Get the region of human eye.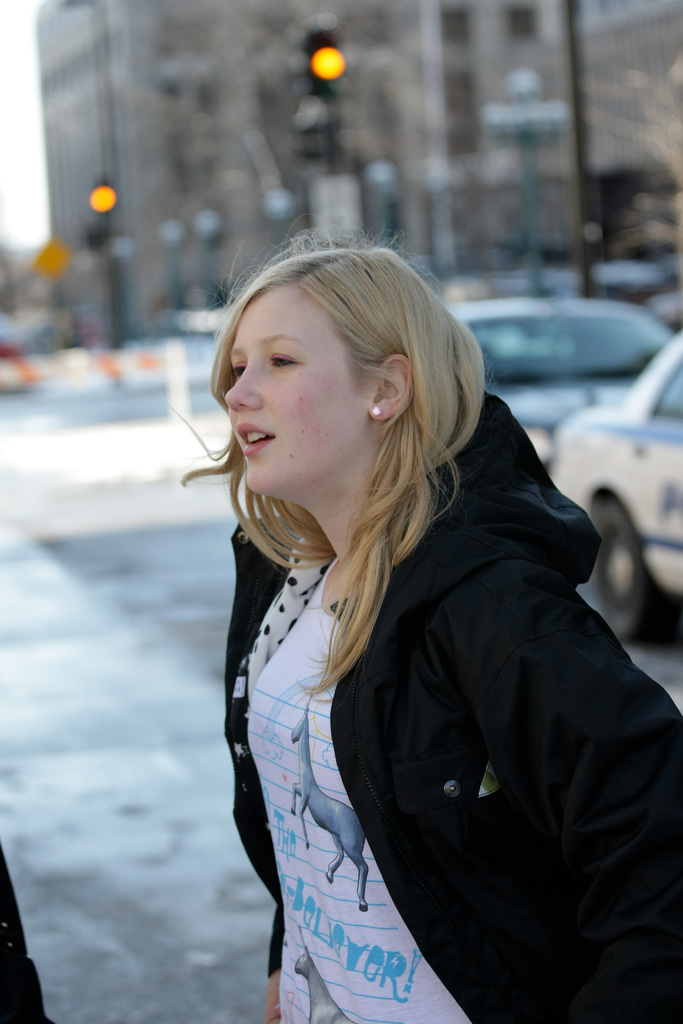
detection(264, 343, 308, 374).
